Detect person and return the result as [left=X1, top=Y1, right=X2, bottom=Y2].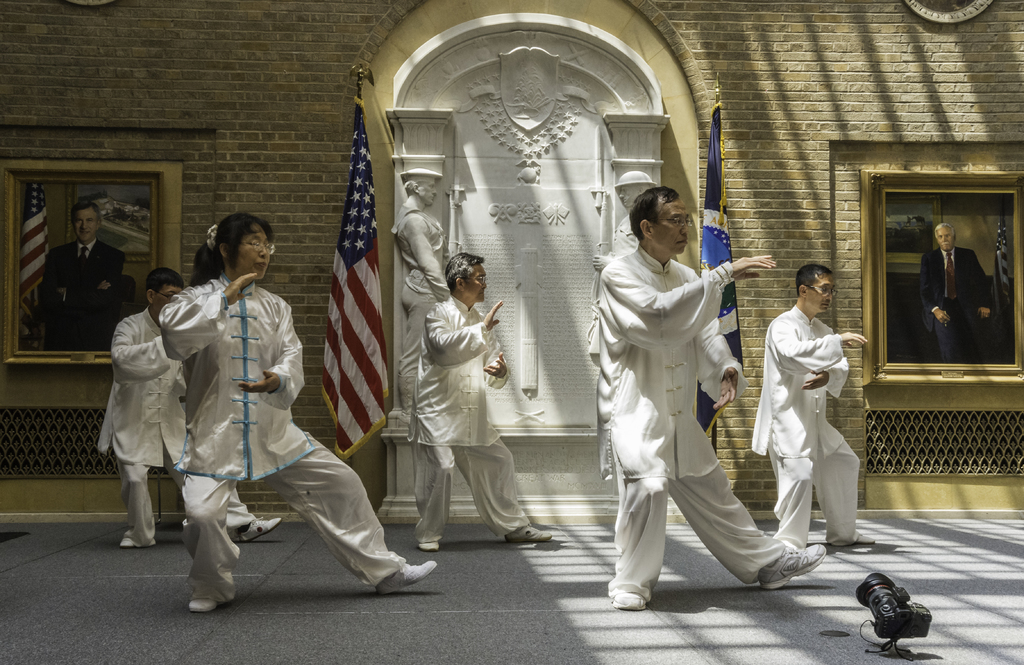
[left=745, top=260, right=872, bottom=553].
